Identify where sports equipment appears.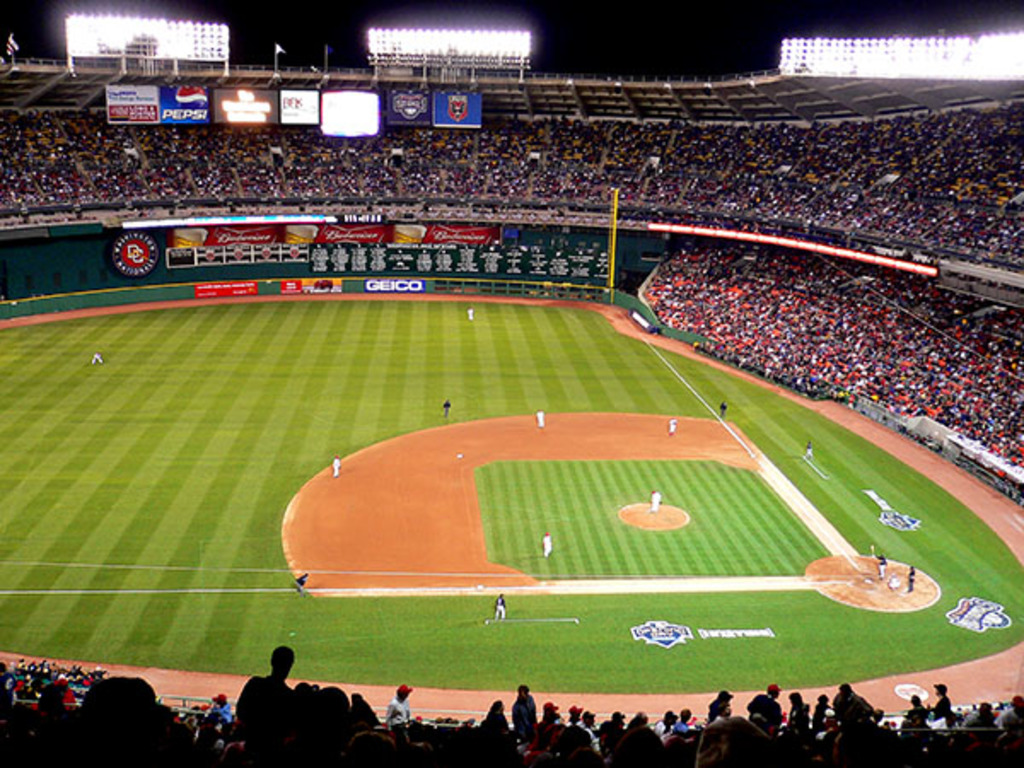
Appears at select_region(867, 541, 877, 558).
